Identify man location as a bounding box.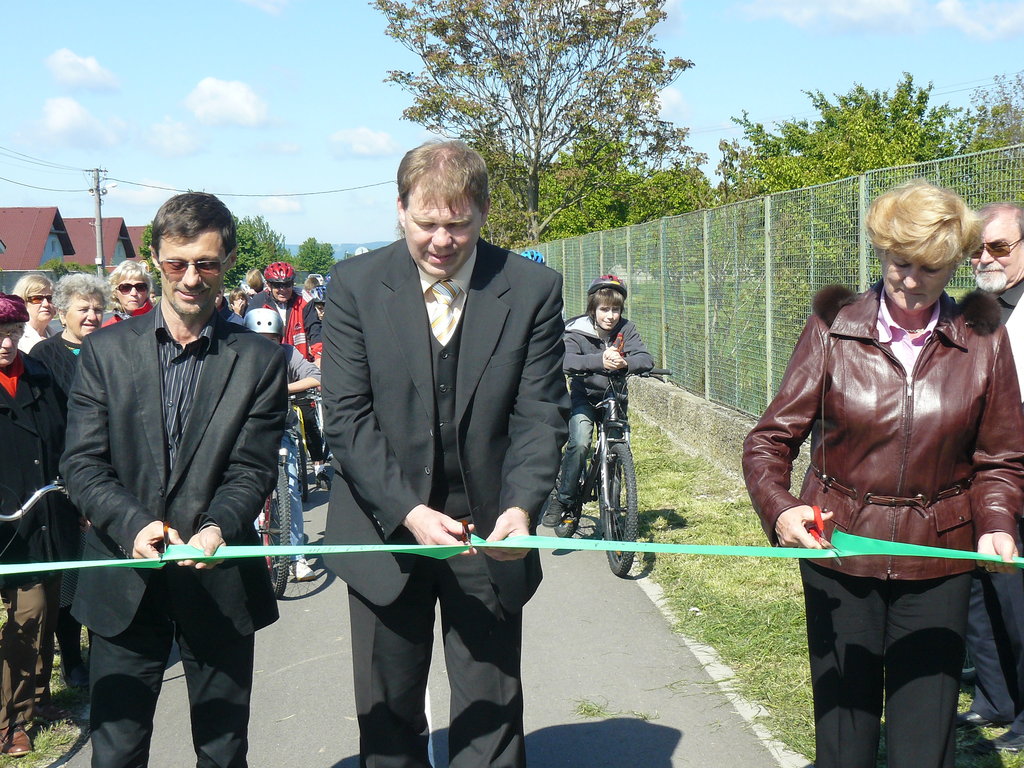
50:195:296:753.
